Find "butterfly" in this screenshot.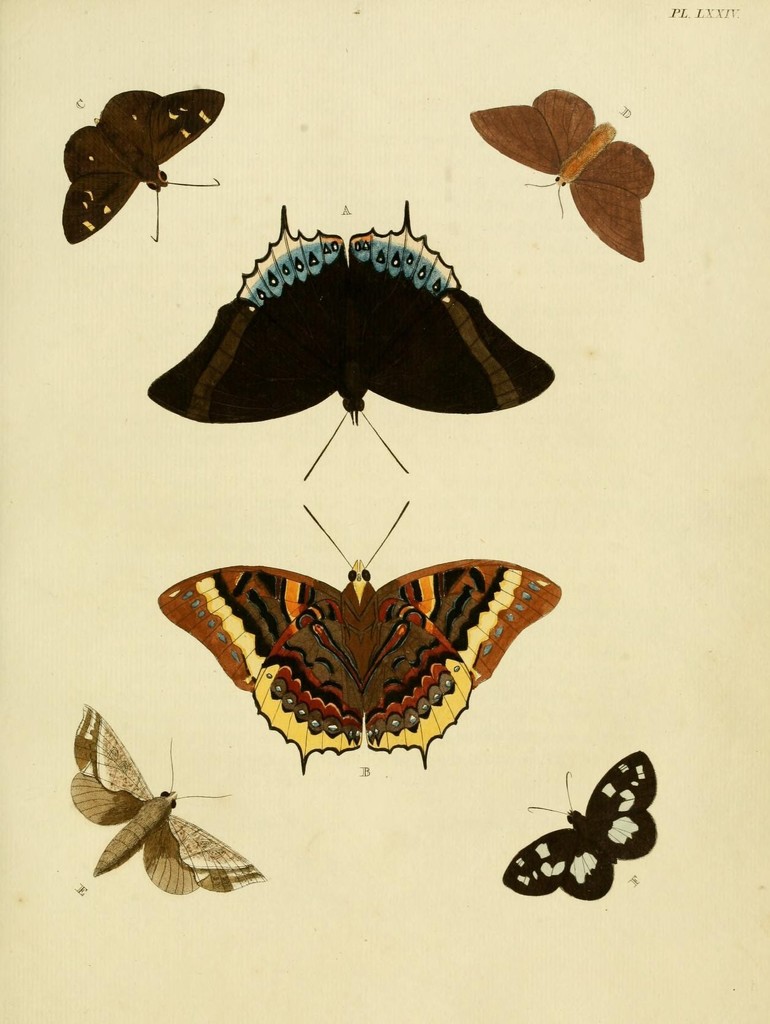
The bounding box for "butterfly" is pyautogui.locateOnScreen(81, 705, 267, 882).
